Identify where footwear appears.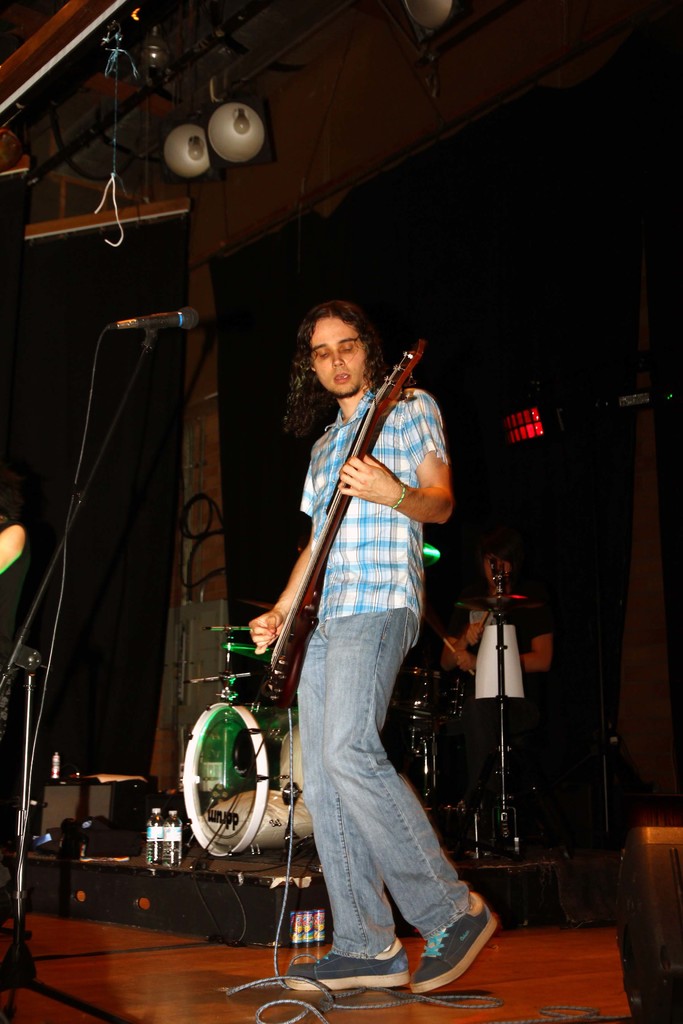
Appears at [399,915,494,994].
